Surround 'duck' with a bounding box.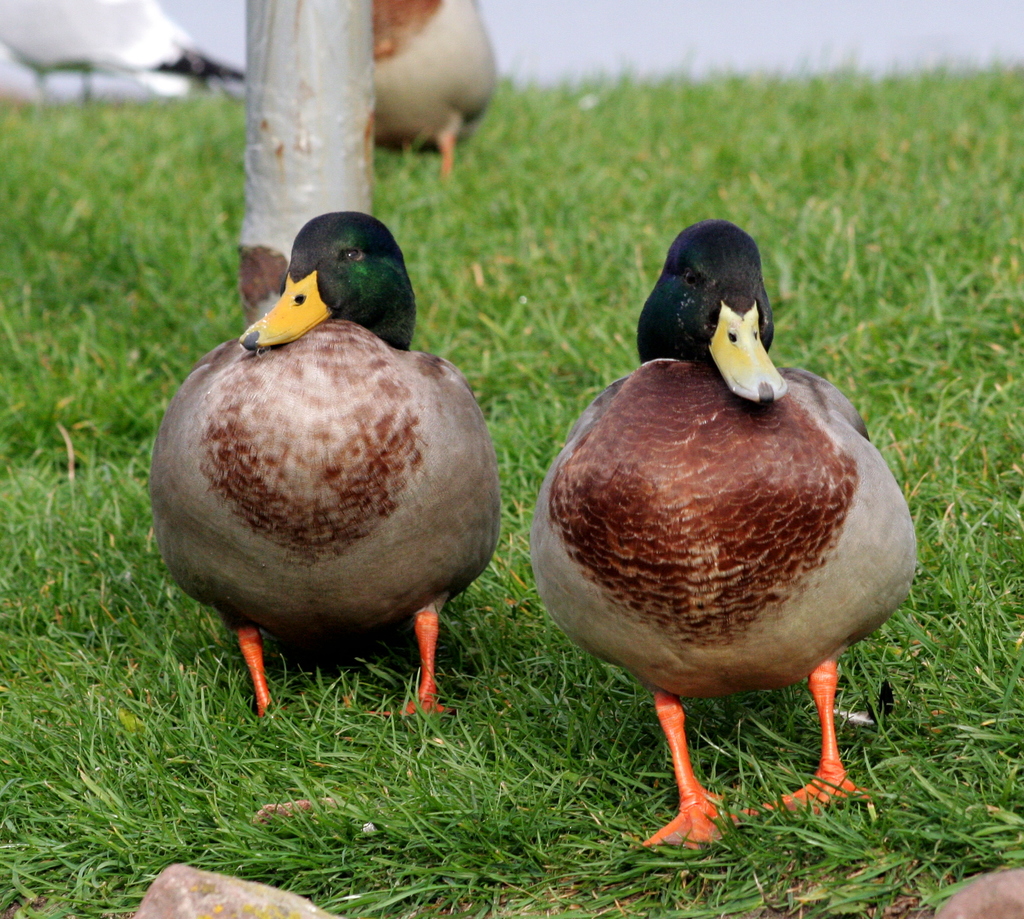
l=527, t=224, r=924, b=846.
